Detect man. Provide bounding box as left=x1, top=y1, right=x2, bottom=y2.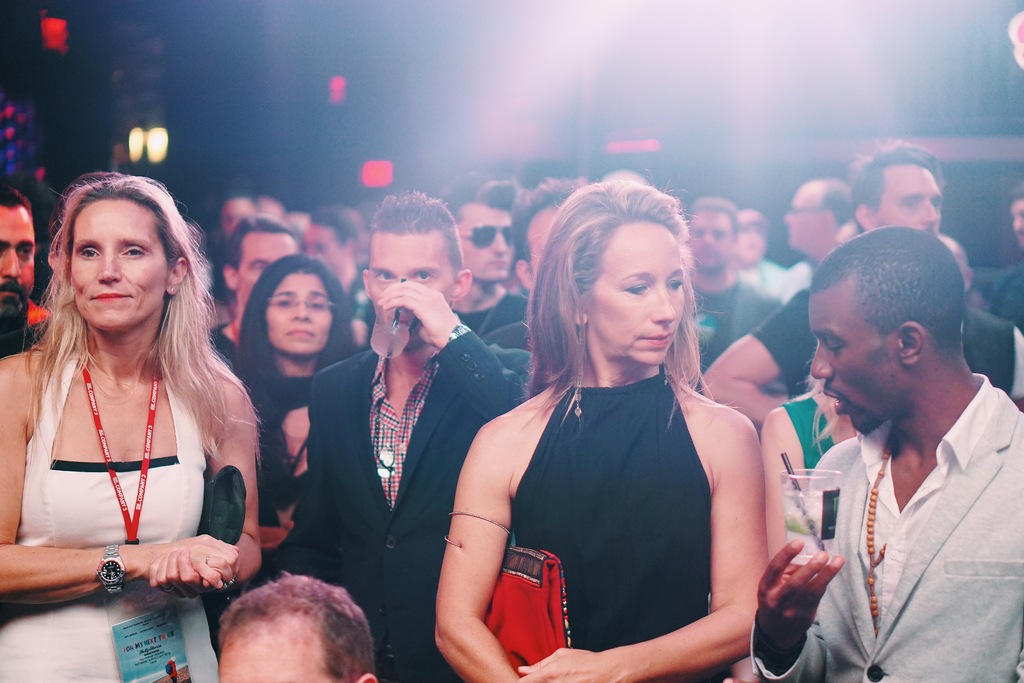
left=0, top=179, right=58, bottom=361.
